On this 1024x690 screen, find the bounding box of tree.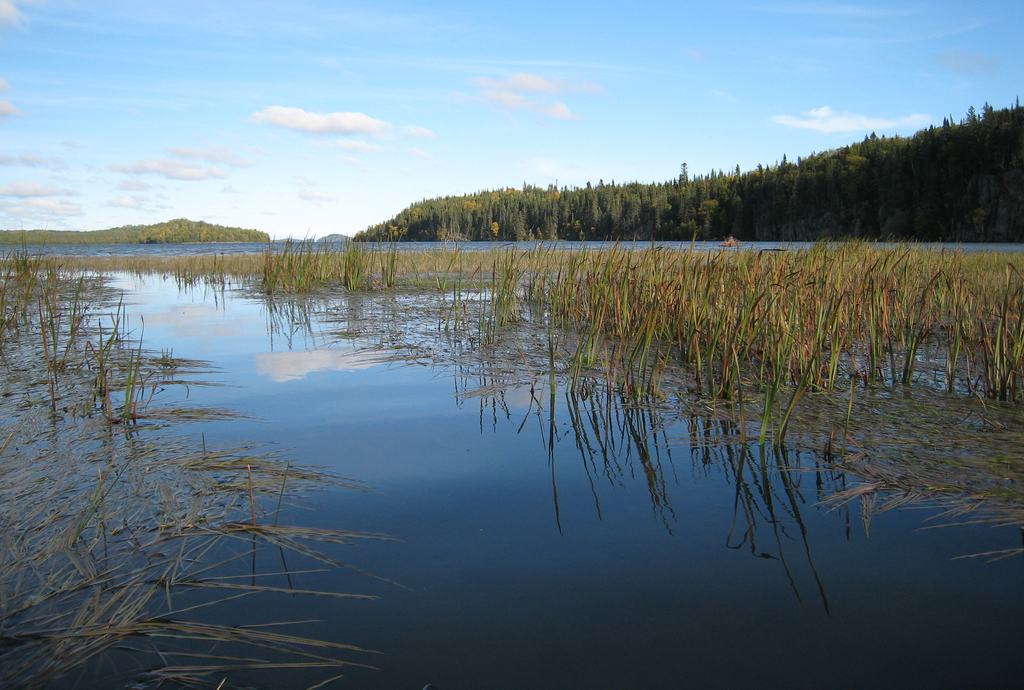
Bounding box: x1=751, y1=166, x2=779, y2=239.
